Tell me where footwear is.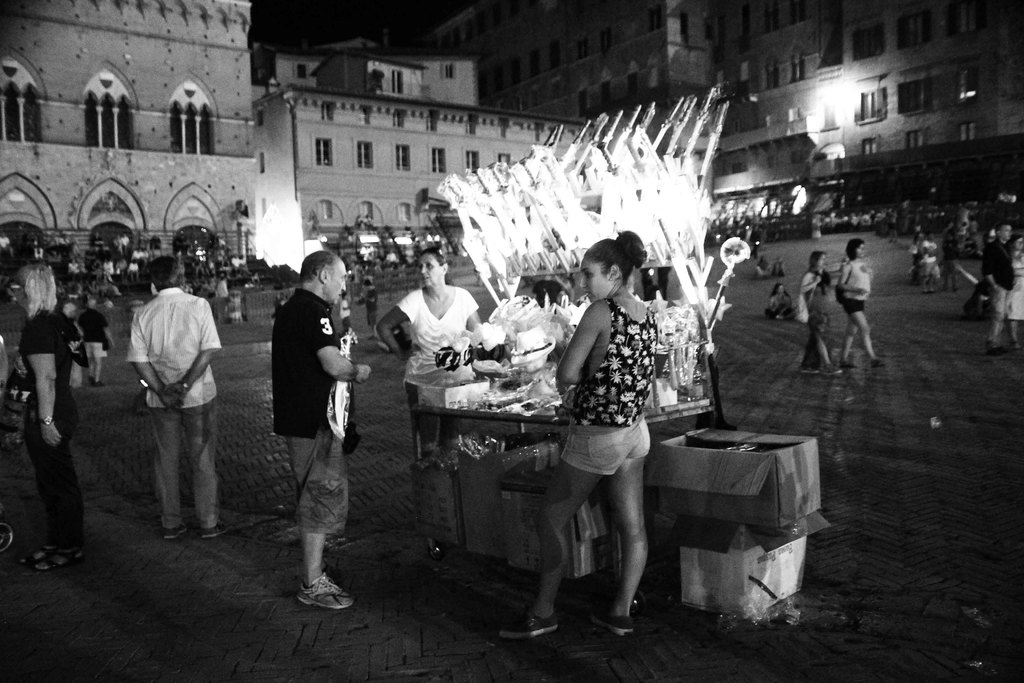
footwear is at 799 364 819 373.
